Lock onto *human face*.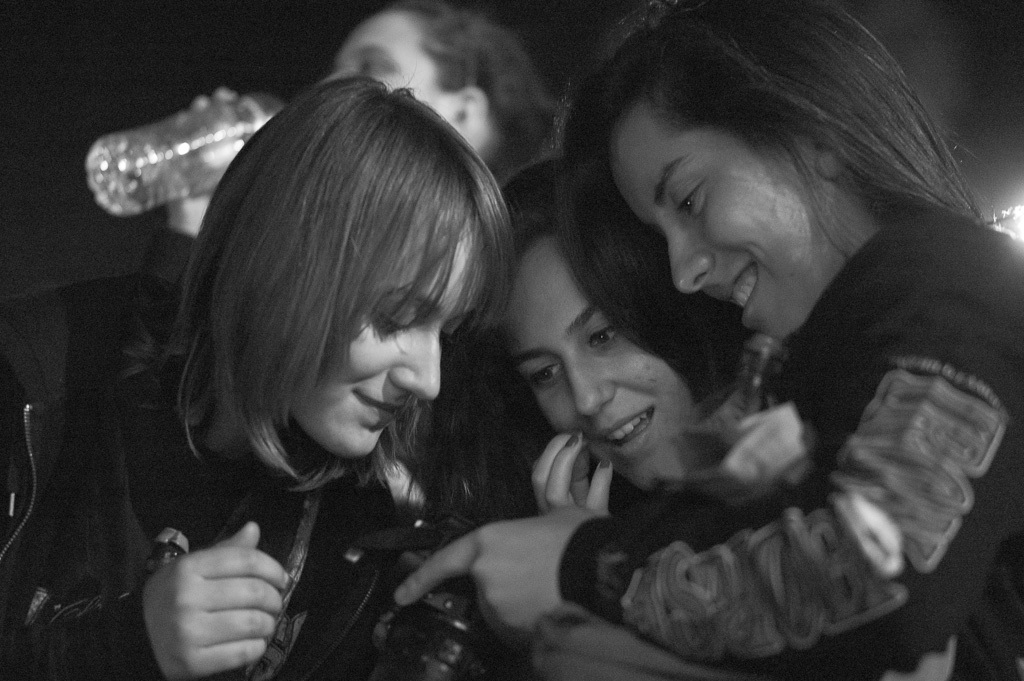
Locked: (x1=330, y1=8, x2=449, y2=119).
